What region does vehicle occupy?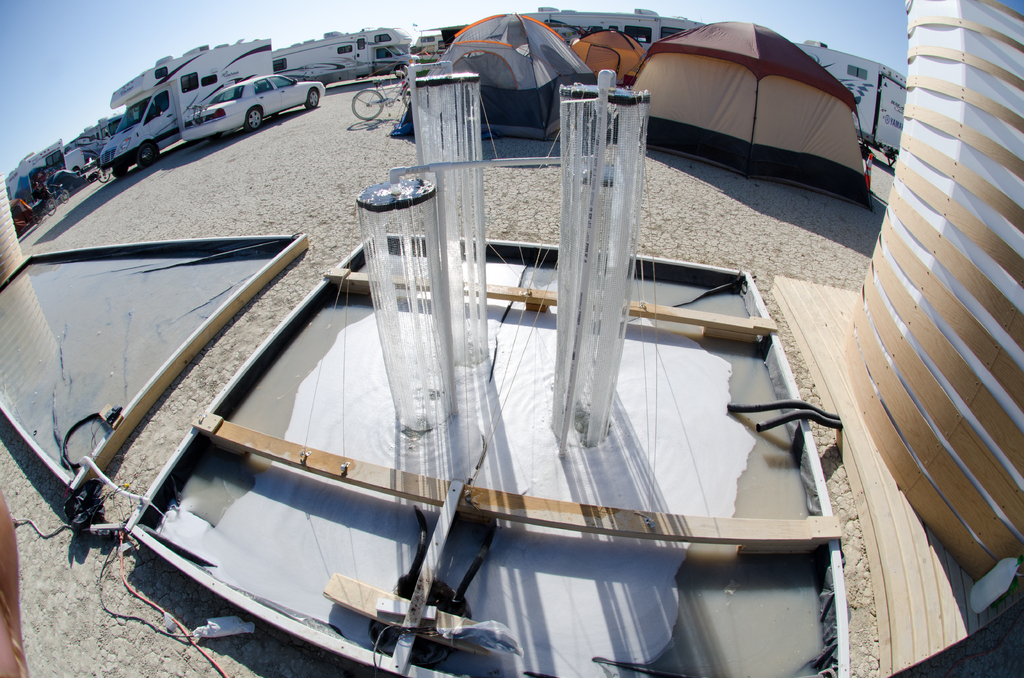
select_region(42, 182, 70, 218).
